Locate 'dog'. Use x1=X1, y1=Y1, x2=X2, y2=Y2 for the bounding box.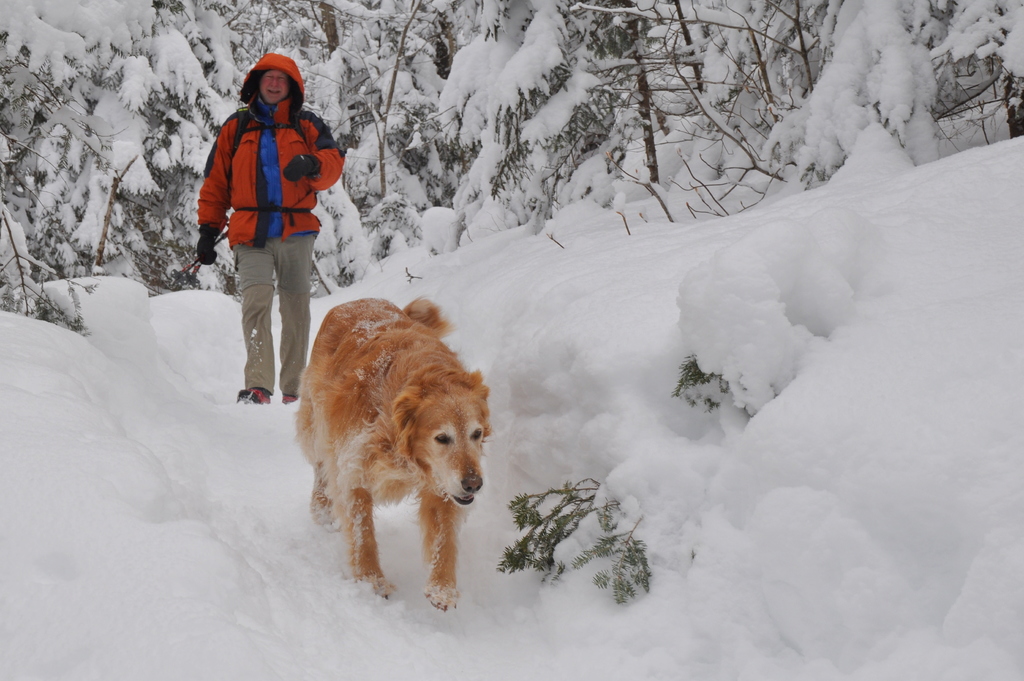
x1=289, y1=298, x2=499, y2=609.
